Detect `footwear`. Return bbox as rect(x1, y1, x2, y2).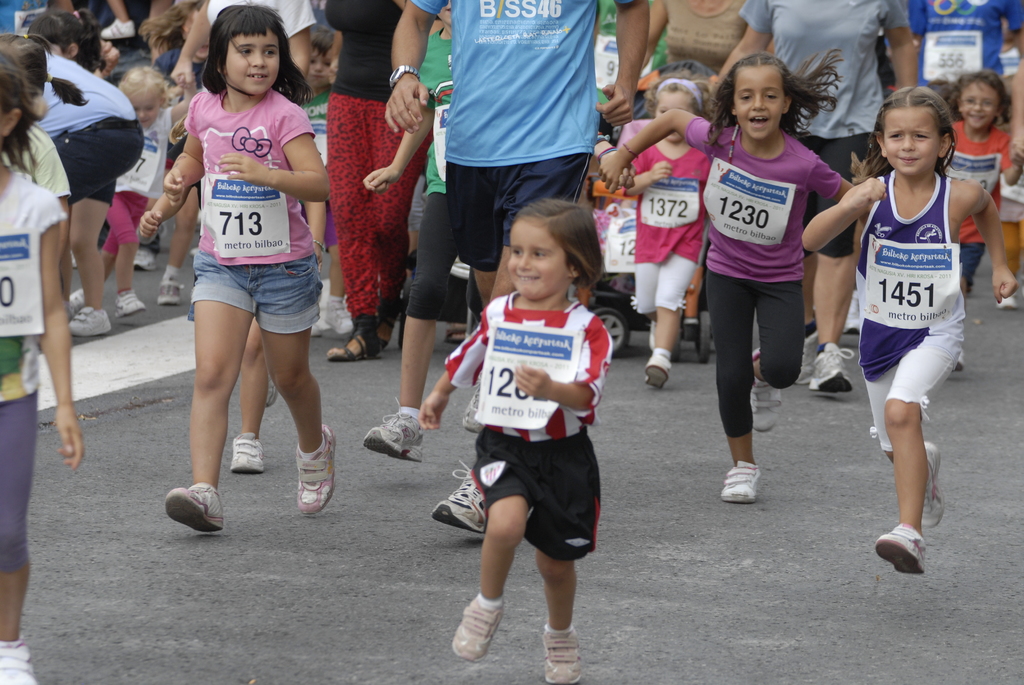
rect(226, 432, 263, 471).
